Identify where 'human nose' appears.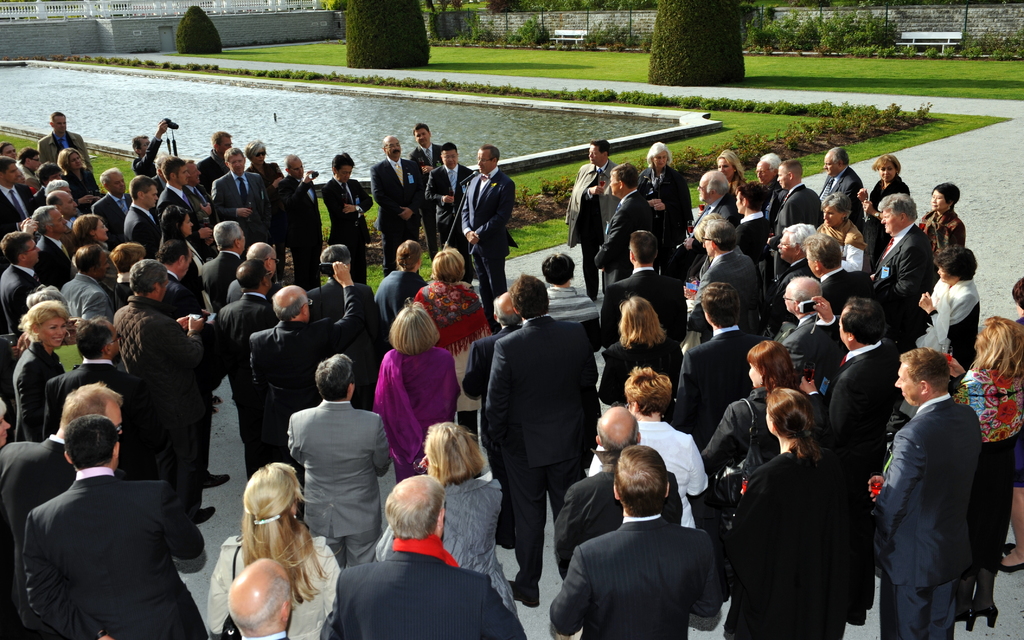
Appears at bbox=(879, 217, 884, 225).
